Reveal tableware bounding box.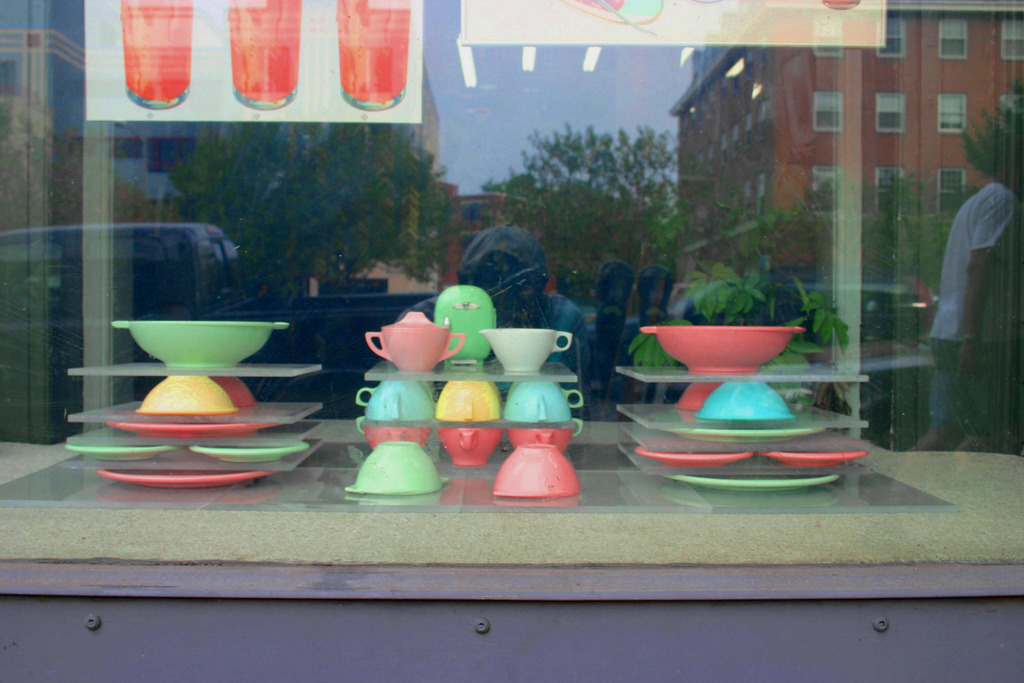
Revealed: left=334, top=0, right=414, bottom=113.
